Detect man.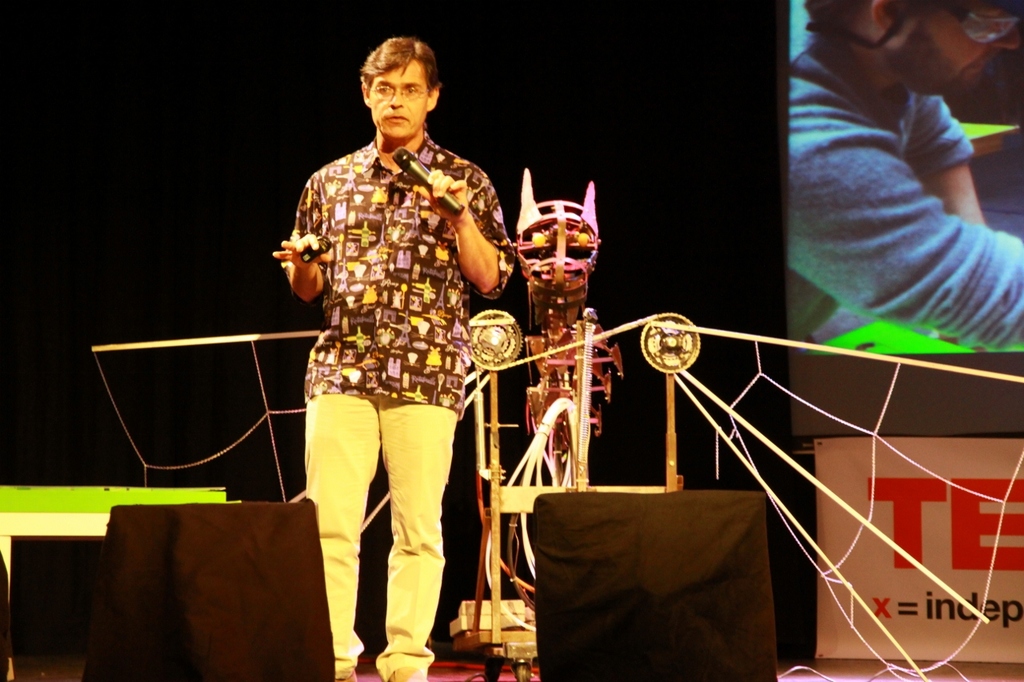
Detected at (x1=270, y1=35, x2=517, y2=681).
